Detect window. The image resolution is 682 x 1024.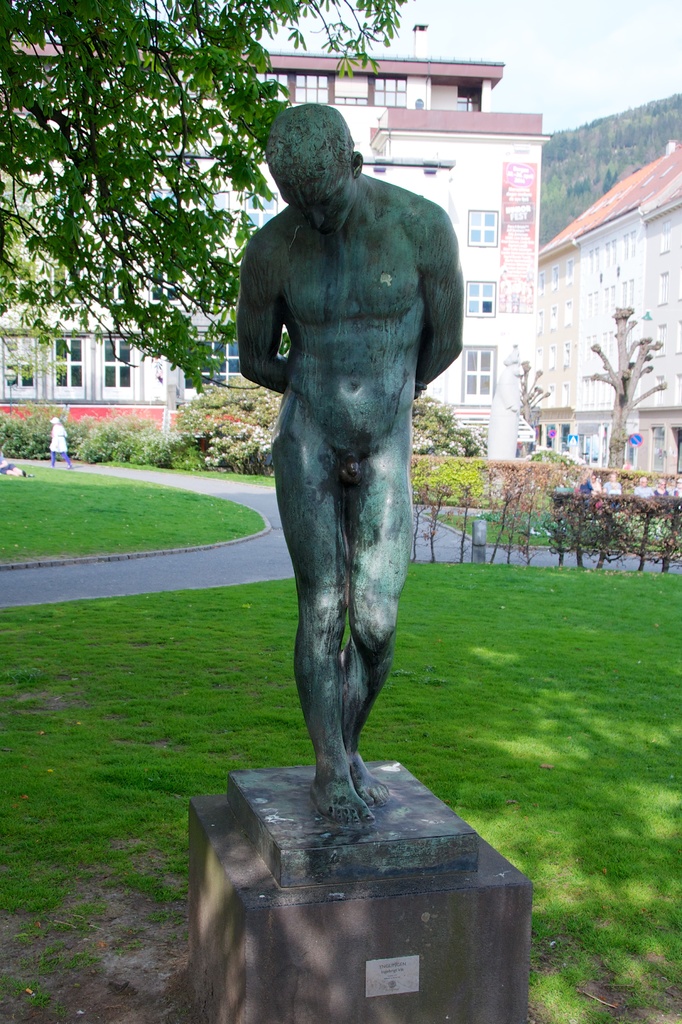
(0,335,38,404).
